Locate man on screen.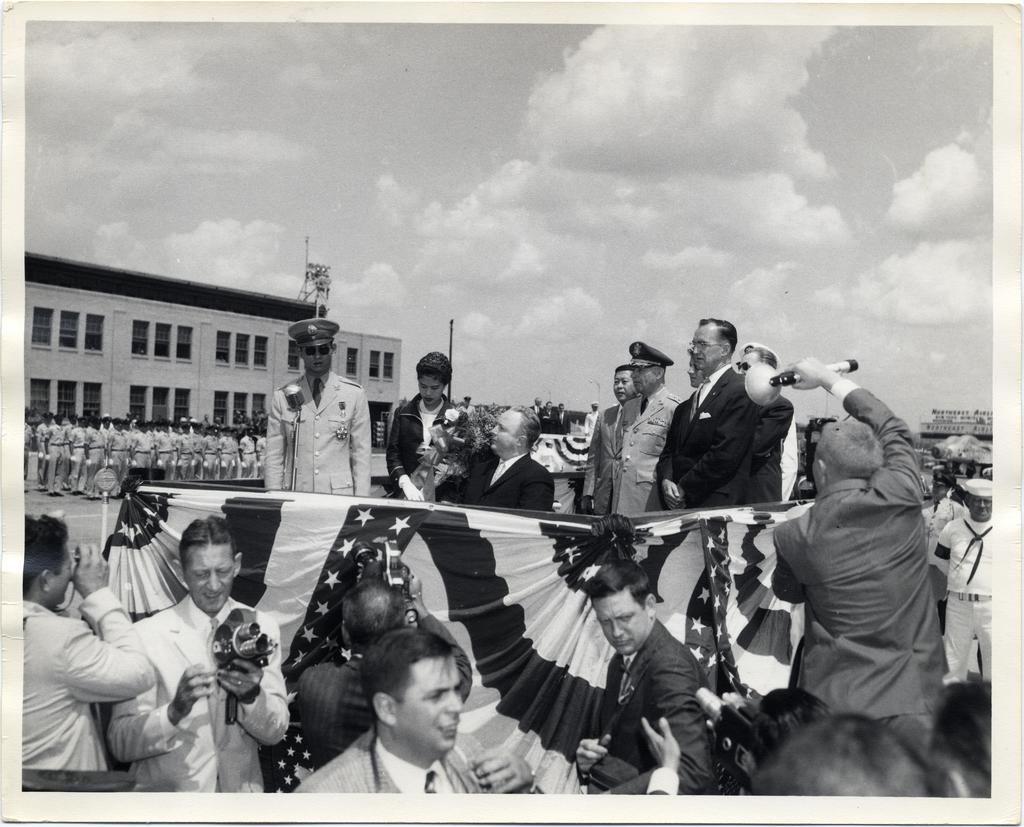
On screen at <bbox>458, 395, 476, 418</bbox>.
